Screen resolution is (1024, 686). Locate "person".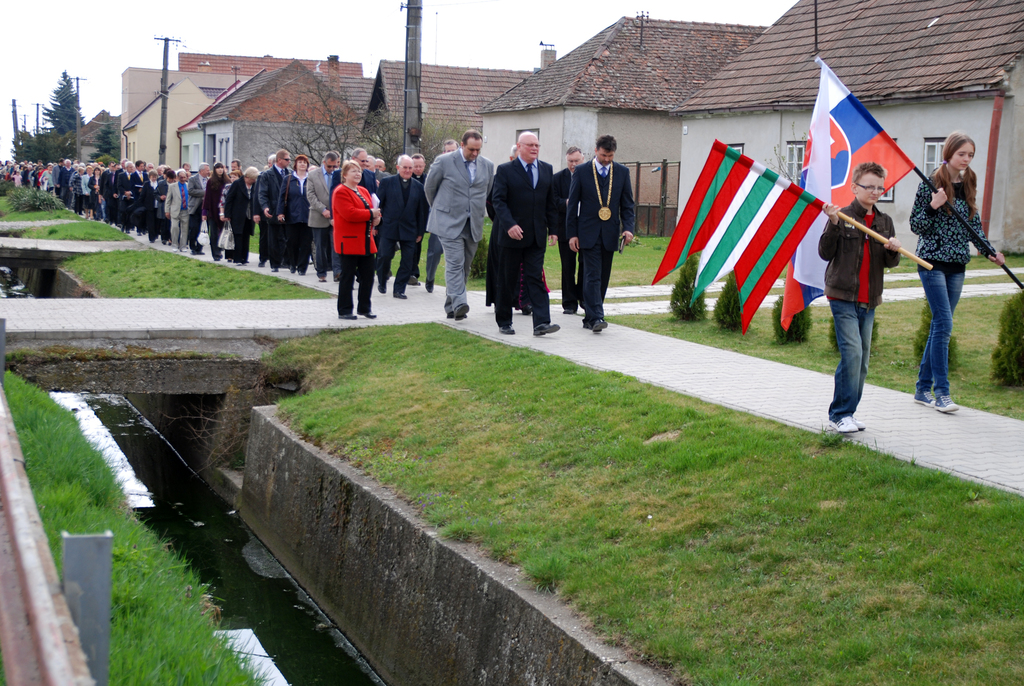
box(909, 133, 1005, 414).
